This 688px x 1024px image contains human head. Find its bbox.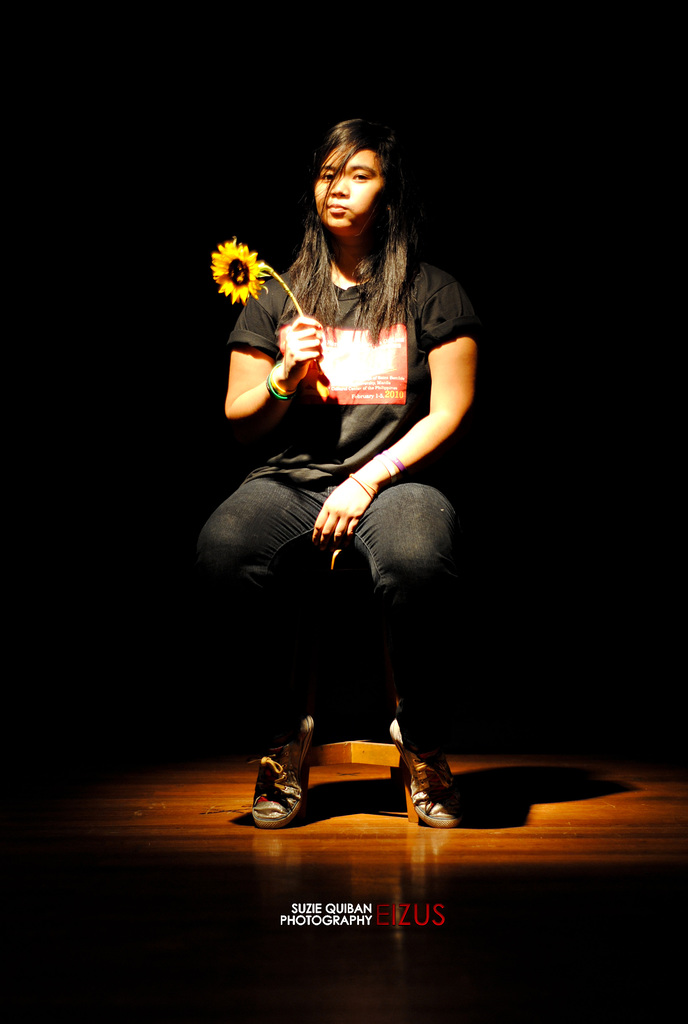
{"left": 298, "top": 121, "right": 398, "bottom": 247}.
